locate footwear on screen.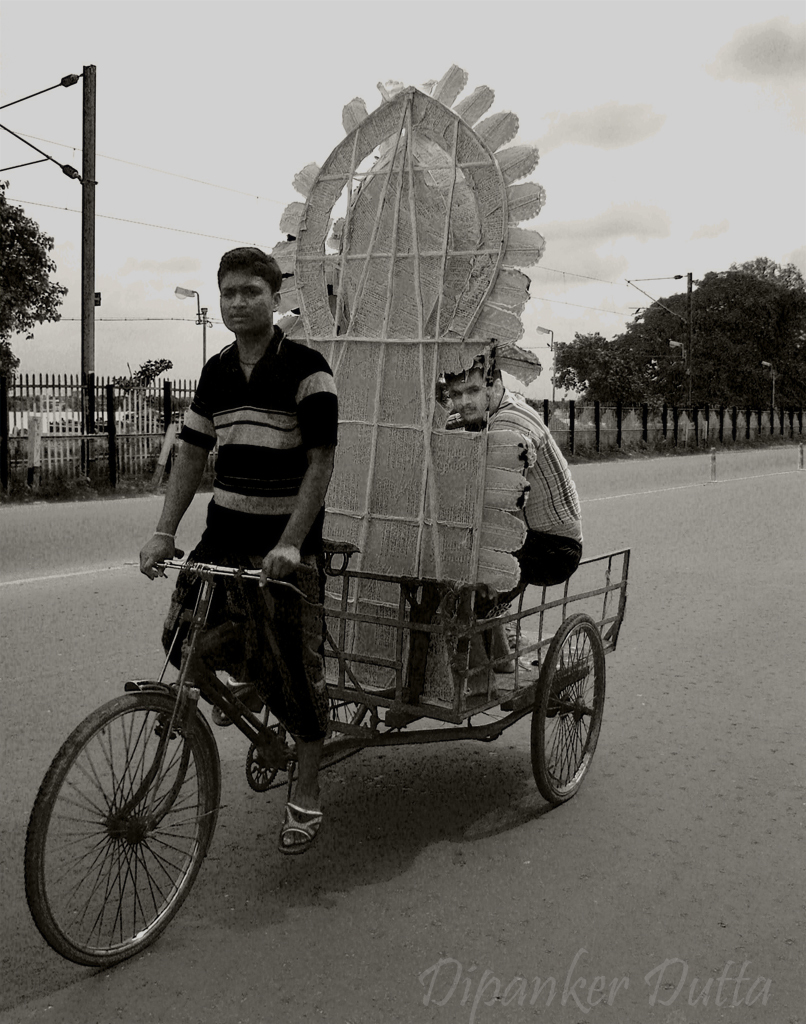
On screen at bbox(496, 628, 519, 676).
